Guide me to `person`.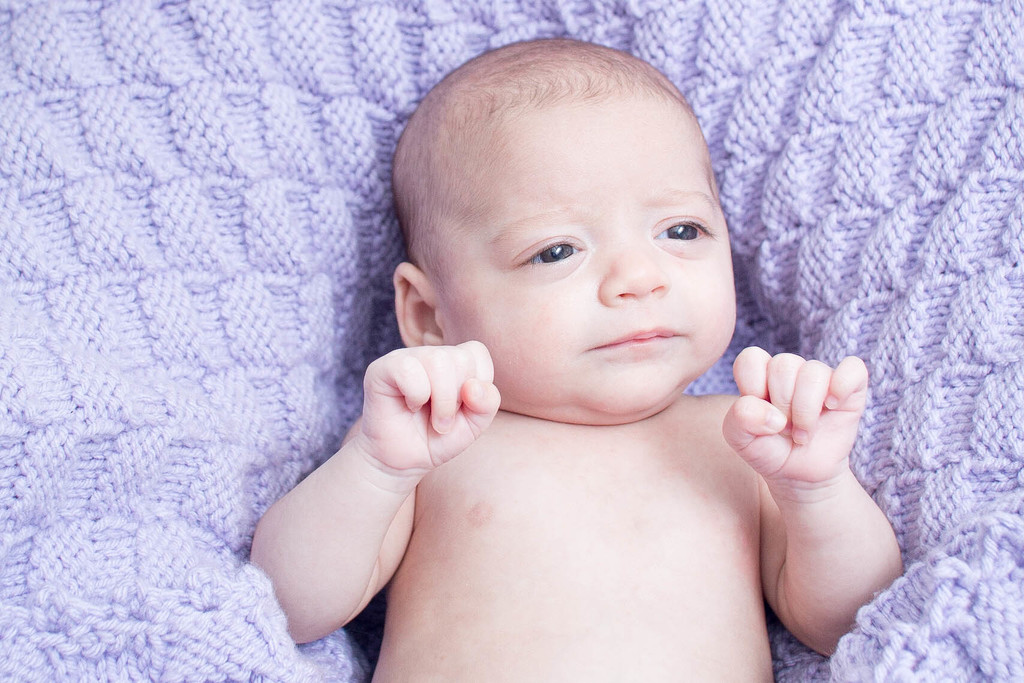
Guidance: locate(260, 33, 888, 677).
